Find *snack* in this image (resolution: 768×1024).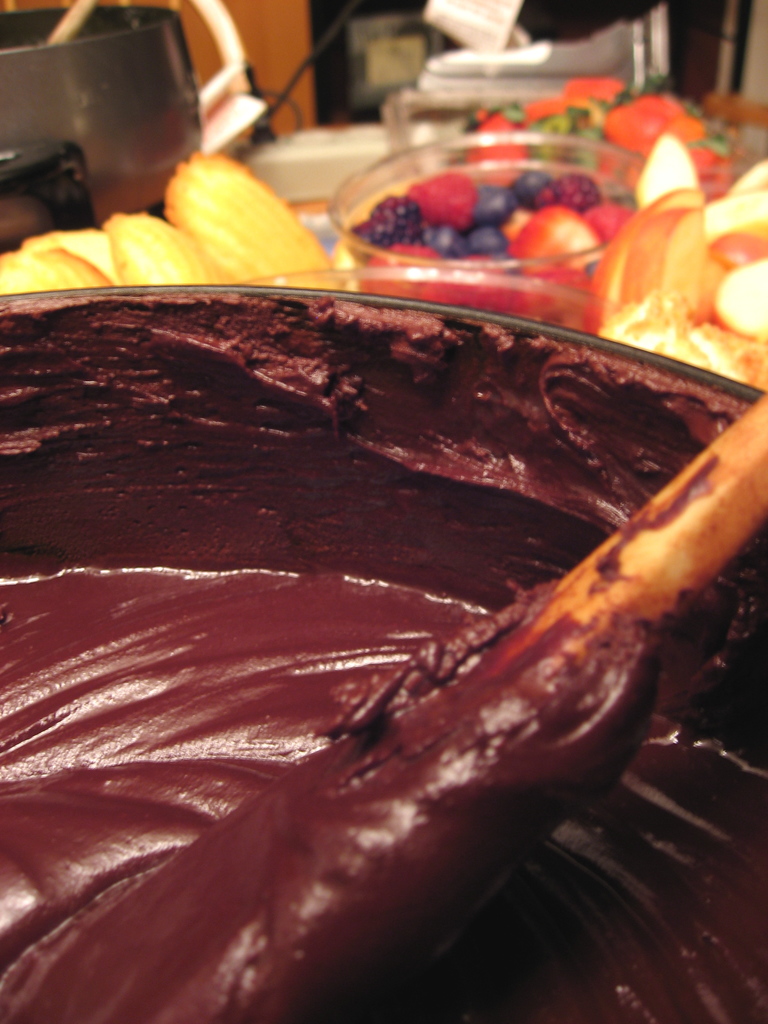
<bbox>0, 292, 767, 1023</bbox>.
